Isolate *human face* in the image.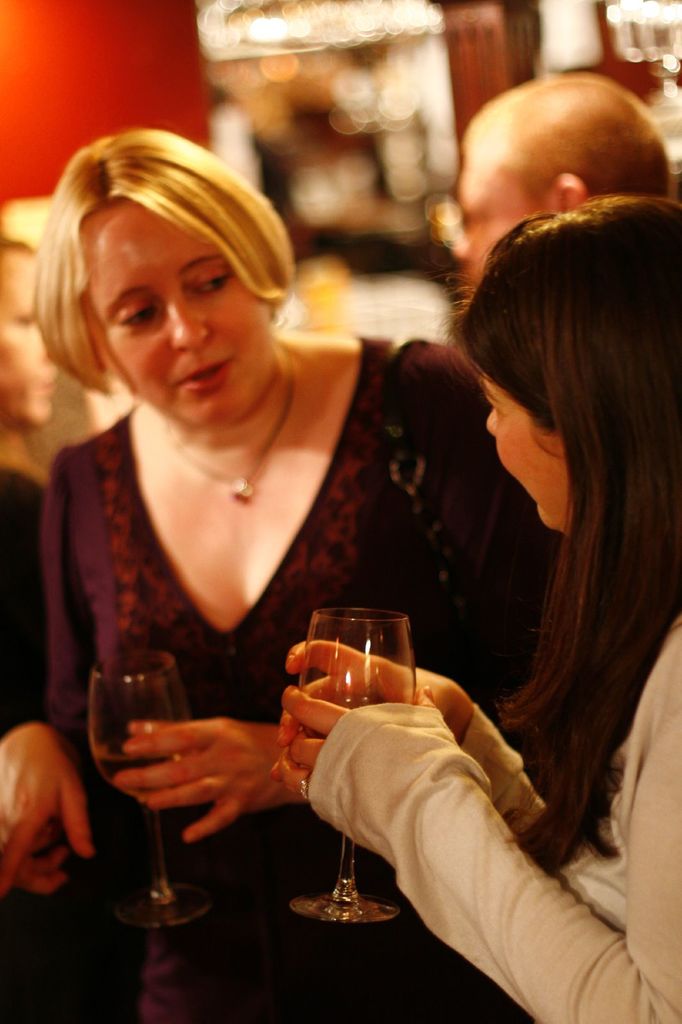
Isolated region: box(455, 154, 548, 304).
